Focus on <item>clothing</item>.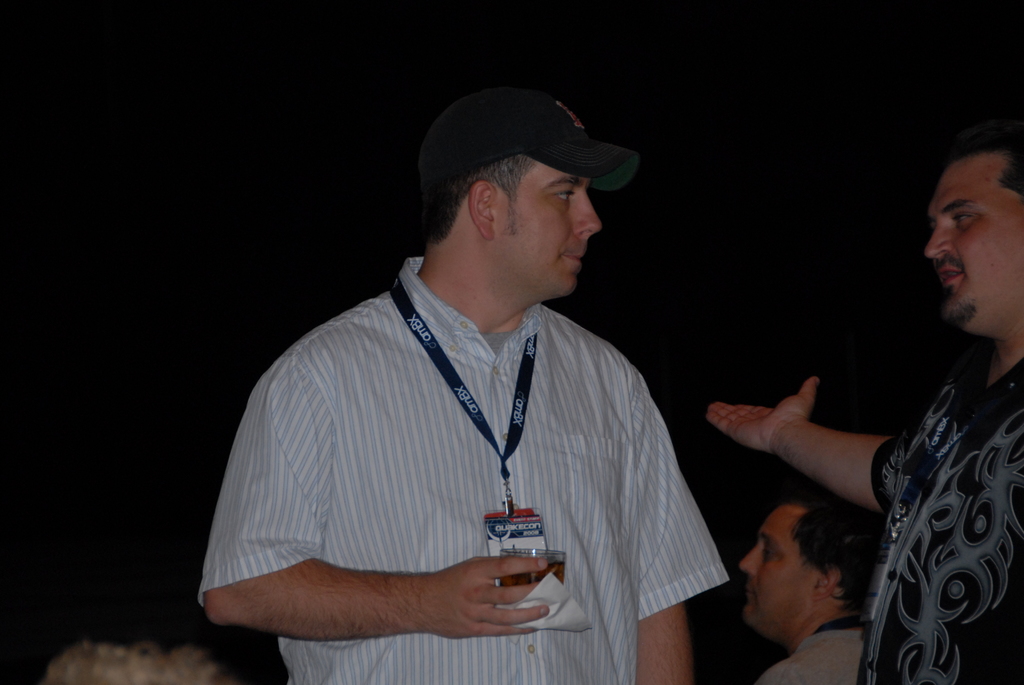
Focused at (860, 349, 1023, 684).
